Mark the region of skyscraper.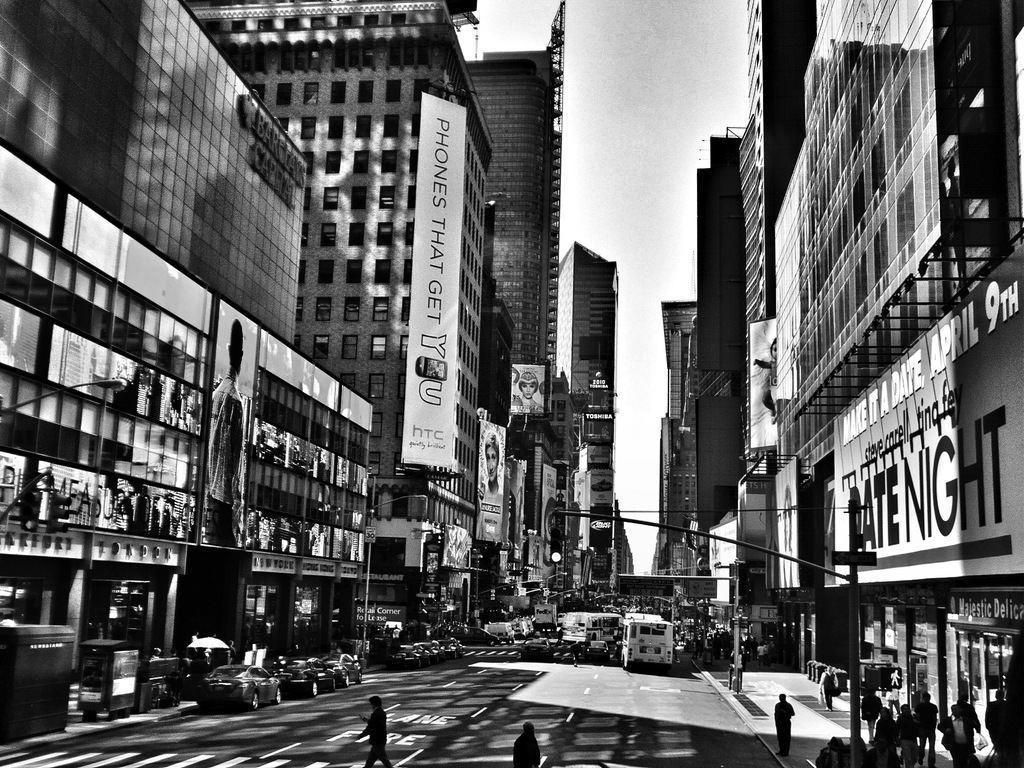
Region: x1=234, y1=16, x2=525, y2=579.
